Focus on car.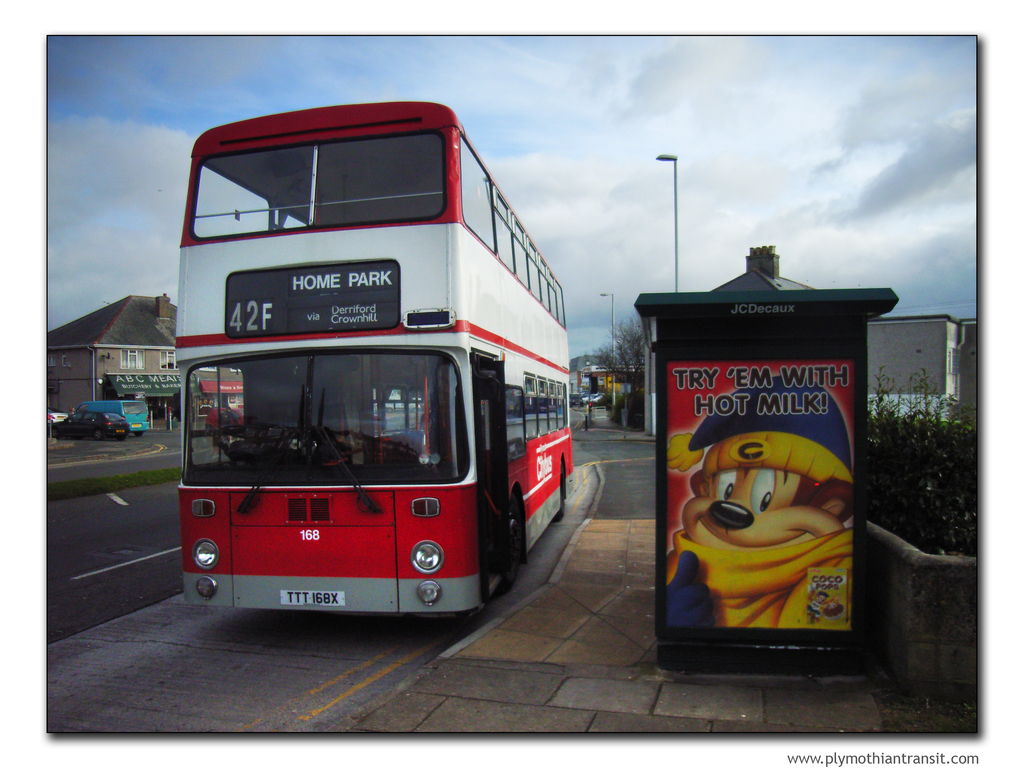
Focused at x1=593, y1=395, x2=605, y2=406.
